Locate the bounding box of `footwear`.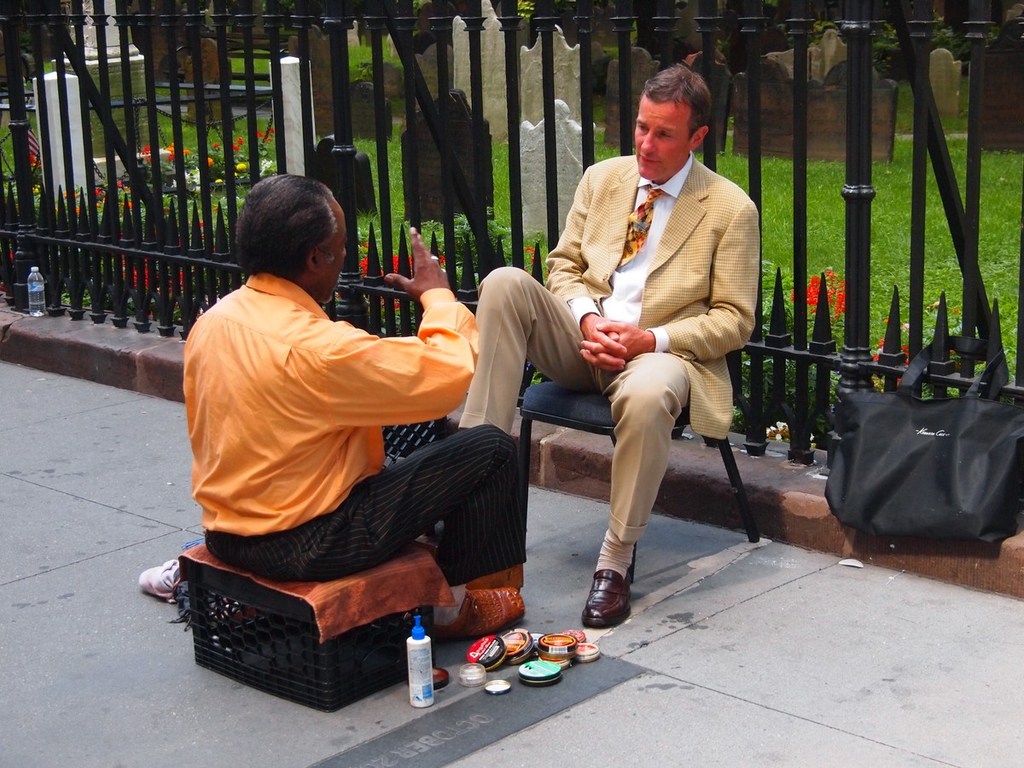
Bounding box: <bbox>583, 555, 643, 653</bbox>.
